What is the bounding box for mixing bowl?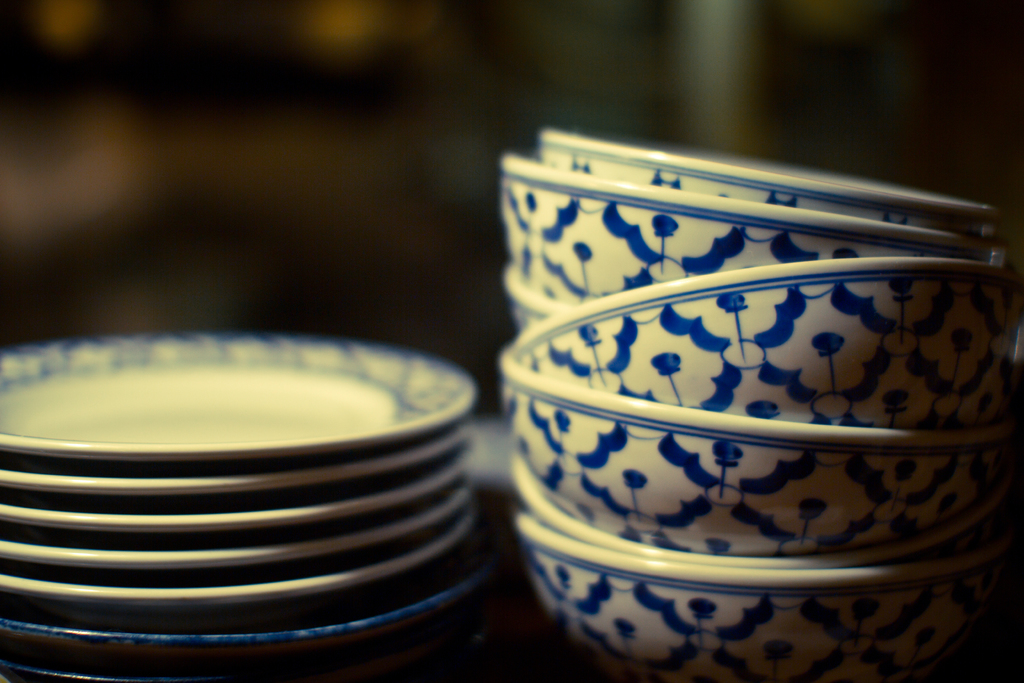
[x1=516, y1=256, x2=1017, y2=425].
